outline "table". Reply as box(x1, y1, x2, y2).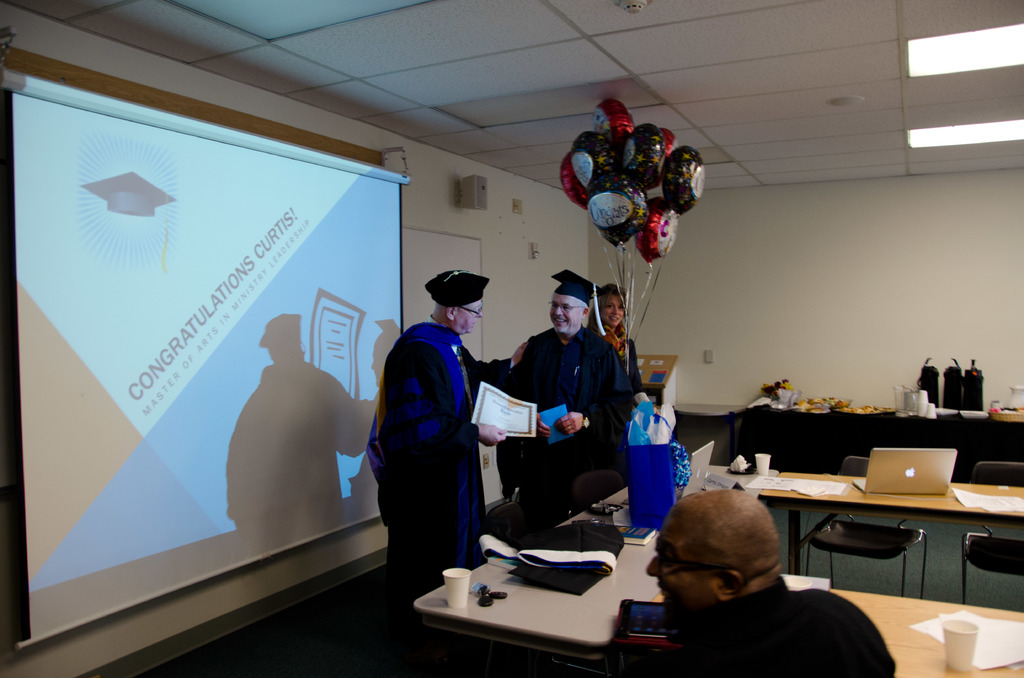
box(412, 452, 775, 661).
